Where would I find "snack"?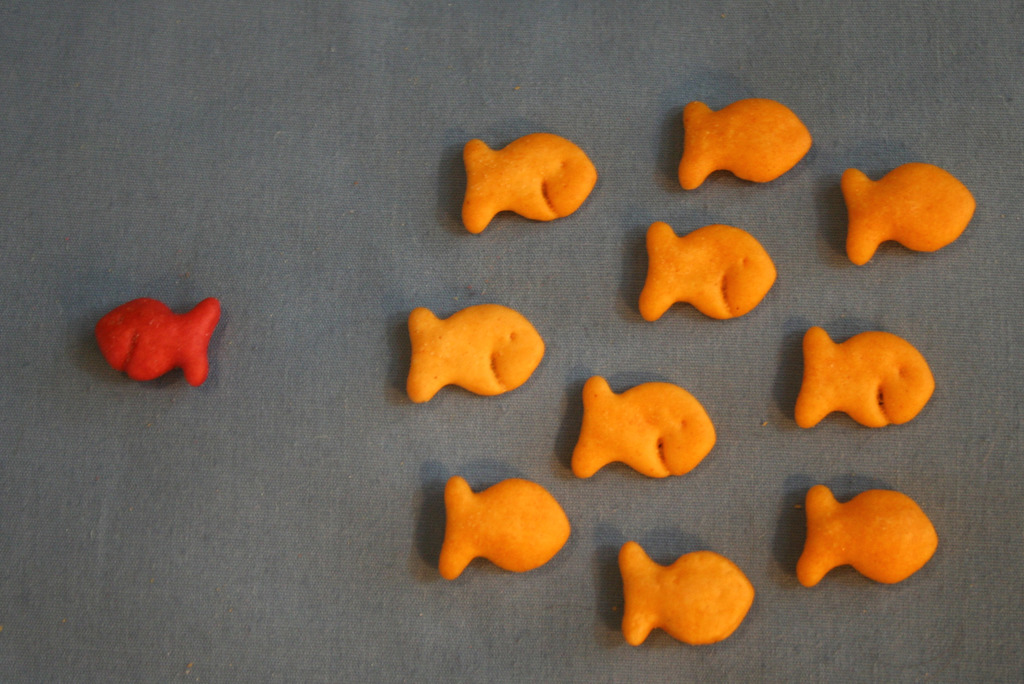
At 637/222/776/323.
